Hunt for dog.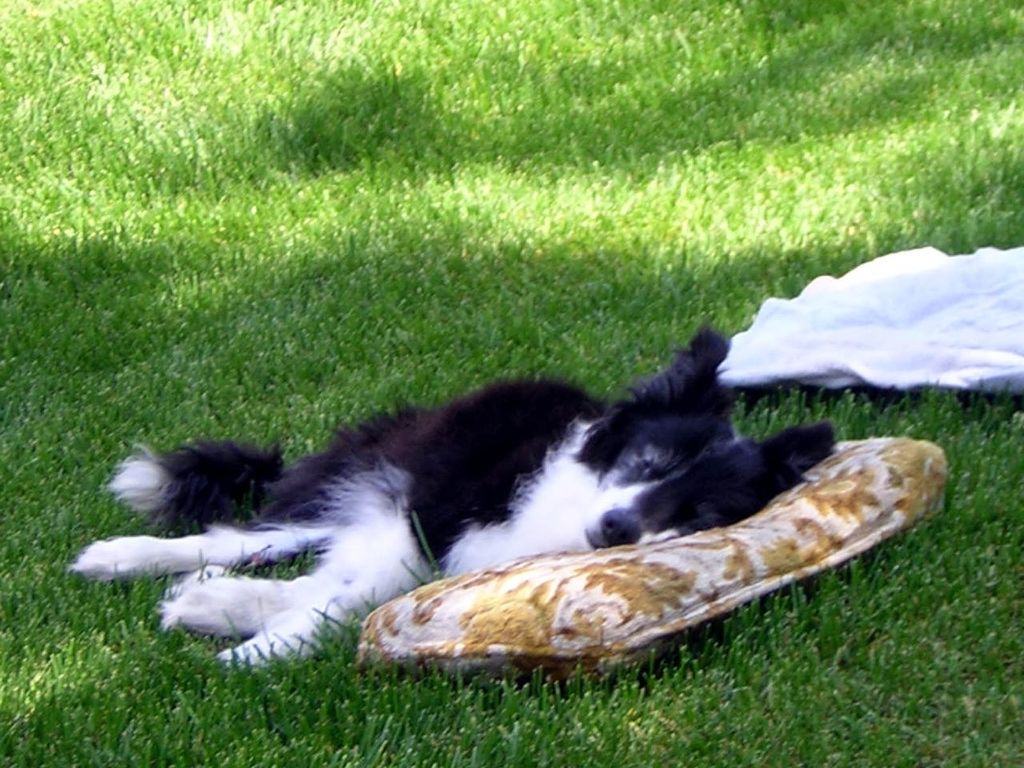
Hunted down at {"x1": 58, "y1": 322, "x2": 846, "y2": 670}.
